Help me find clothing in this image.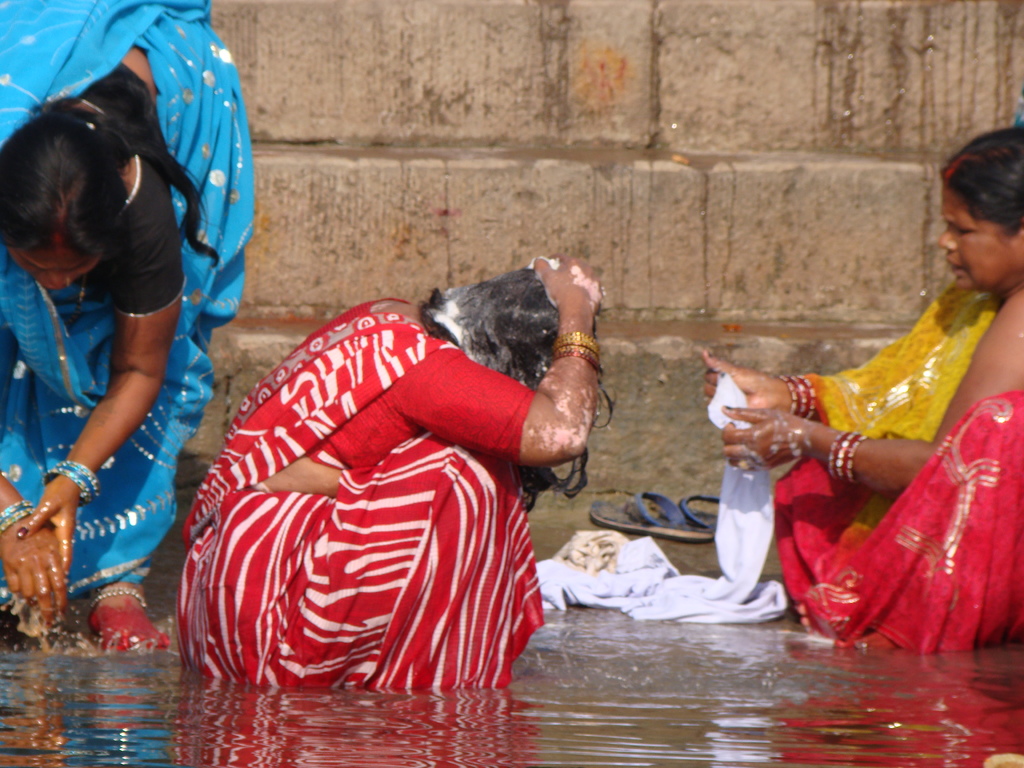
Found it: (0, 1, 255, 616).
